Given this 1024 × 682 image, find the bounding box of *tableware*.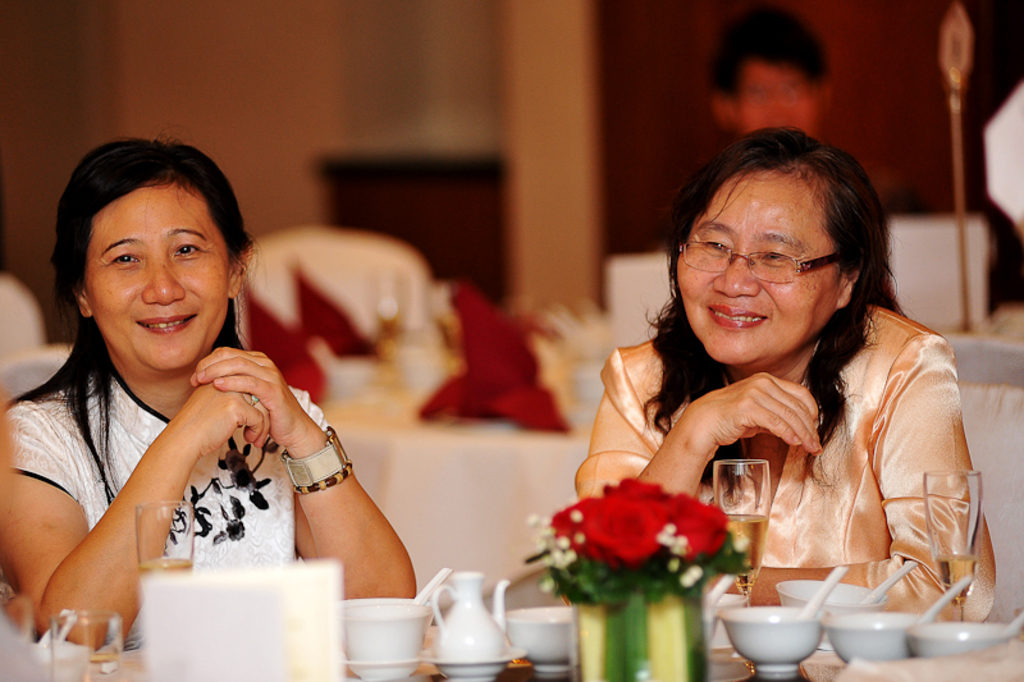
rect(134, 499, 191, 573).
